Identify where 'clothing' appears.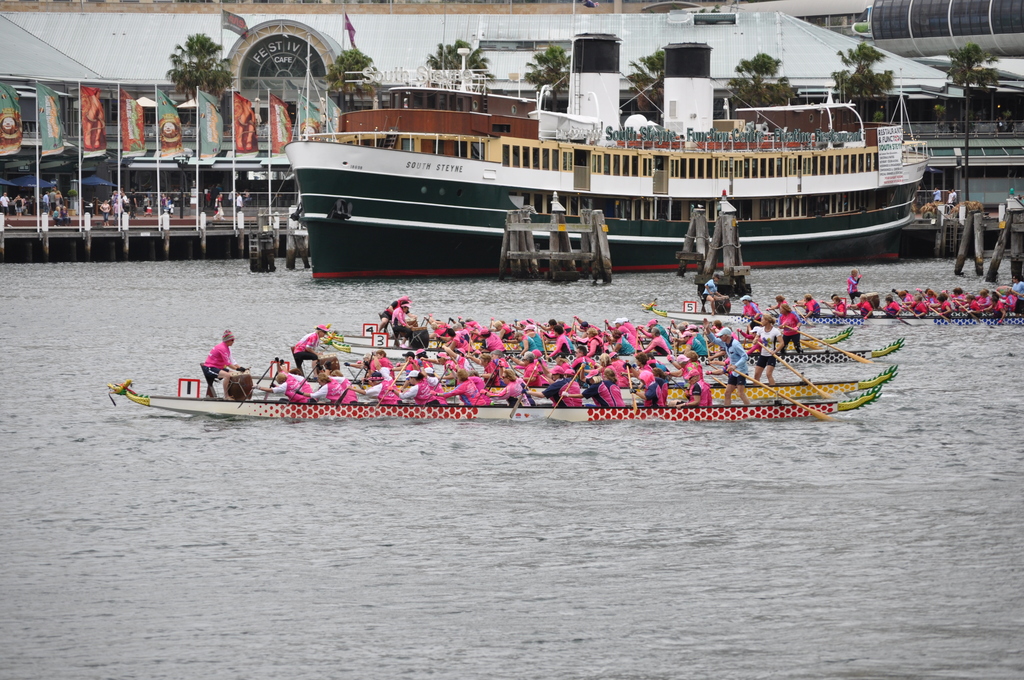
Appears at crop(102, 204, 108, 216).
